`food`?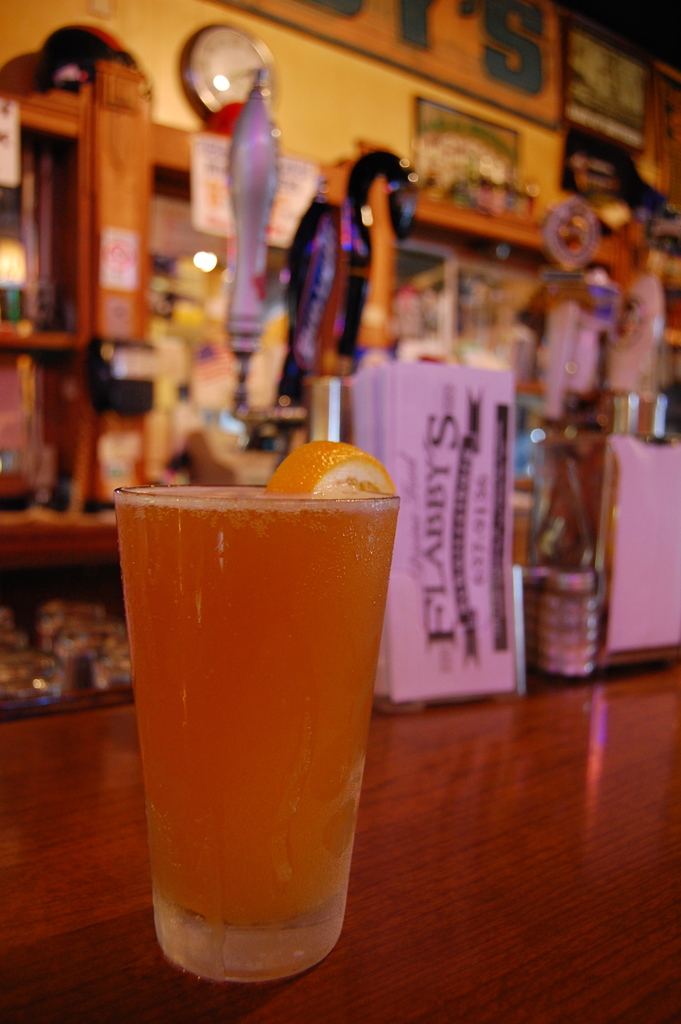
rect(265, 438, 384, 490)
